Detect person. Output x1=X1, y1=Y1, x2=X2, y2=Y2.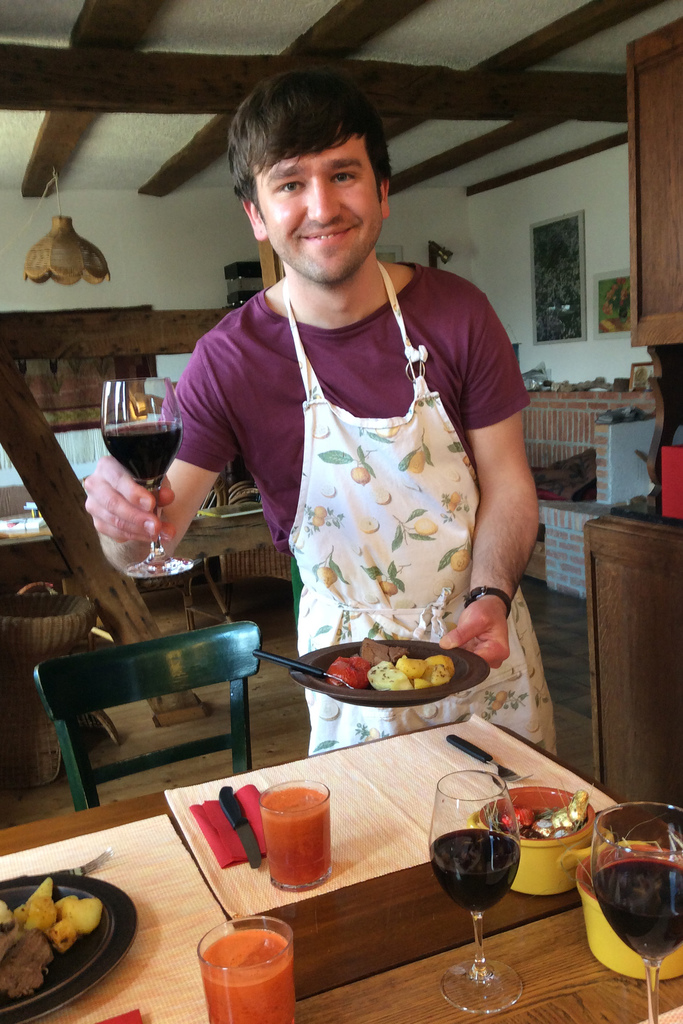
x1=82, y1=67, x2=566, y2=770.
